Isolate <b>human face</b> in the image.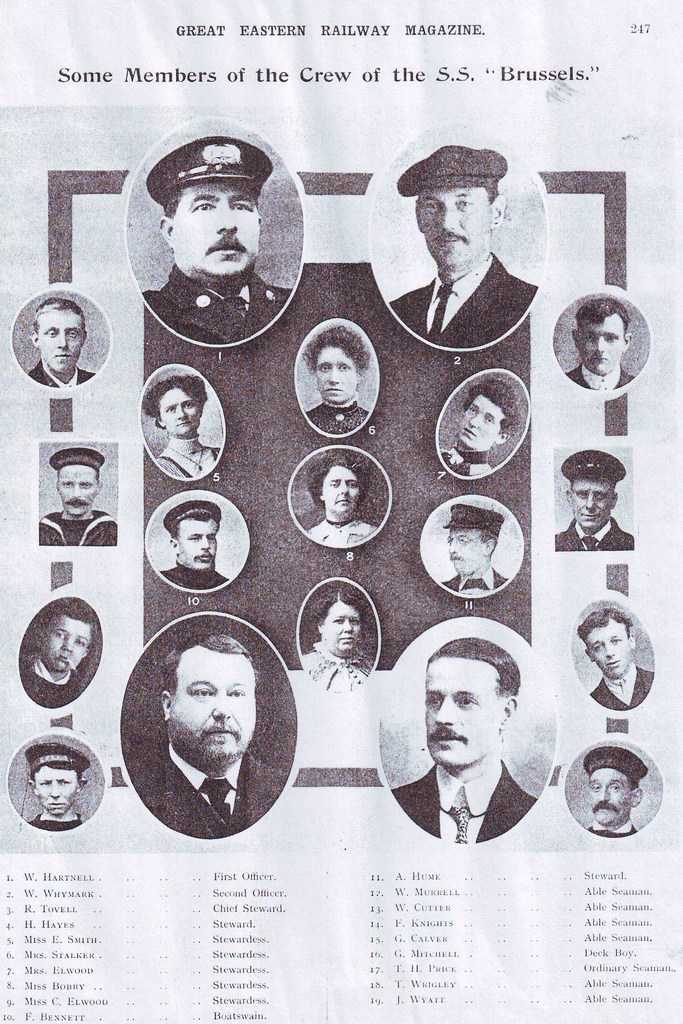
Isolated region: pyautogui.locateOnScreen(323, 609, 362, 648).
